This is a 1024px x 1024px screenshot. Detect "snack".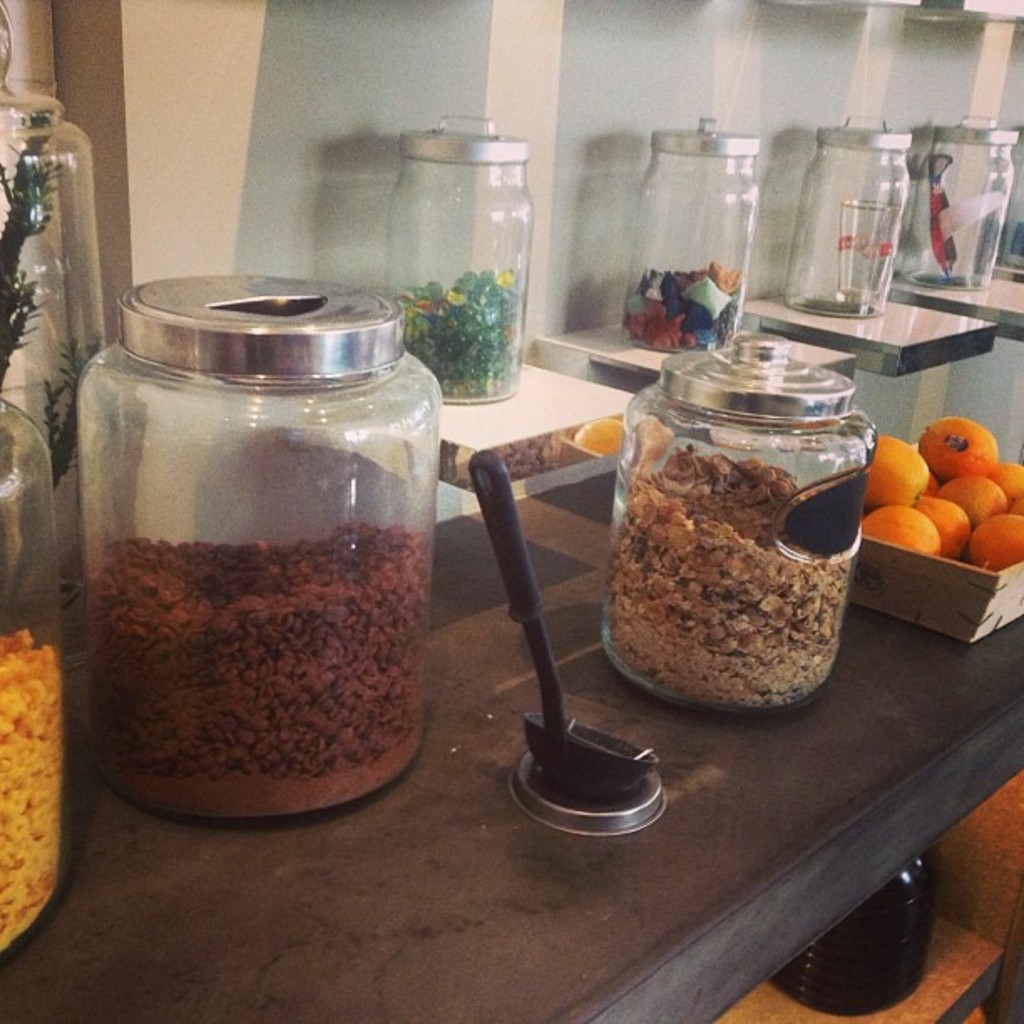
l=606, t=448, r=847, b=701.
